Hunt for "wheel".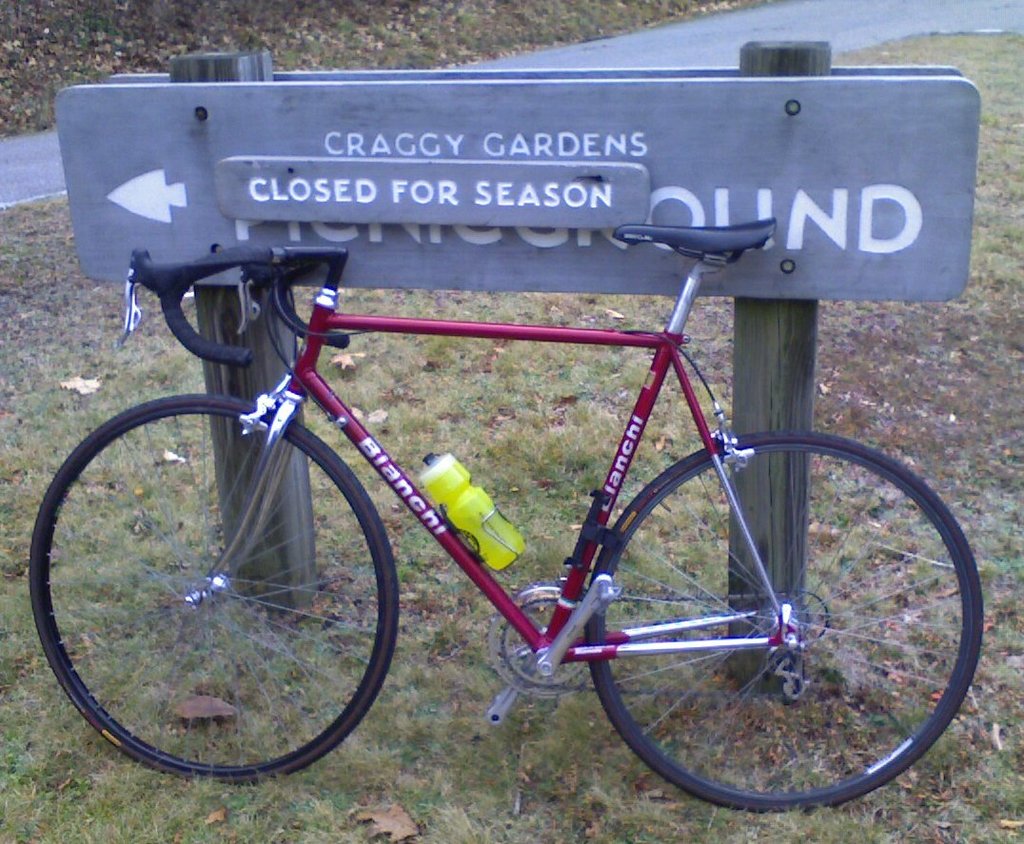
Hunted down at (29,391,398,785).
